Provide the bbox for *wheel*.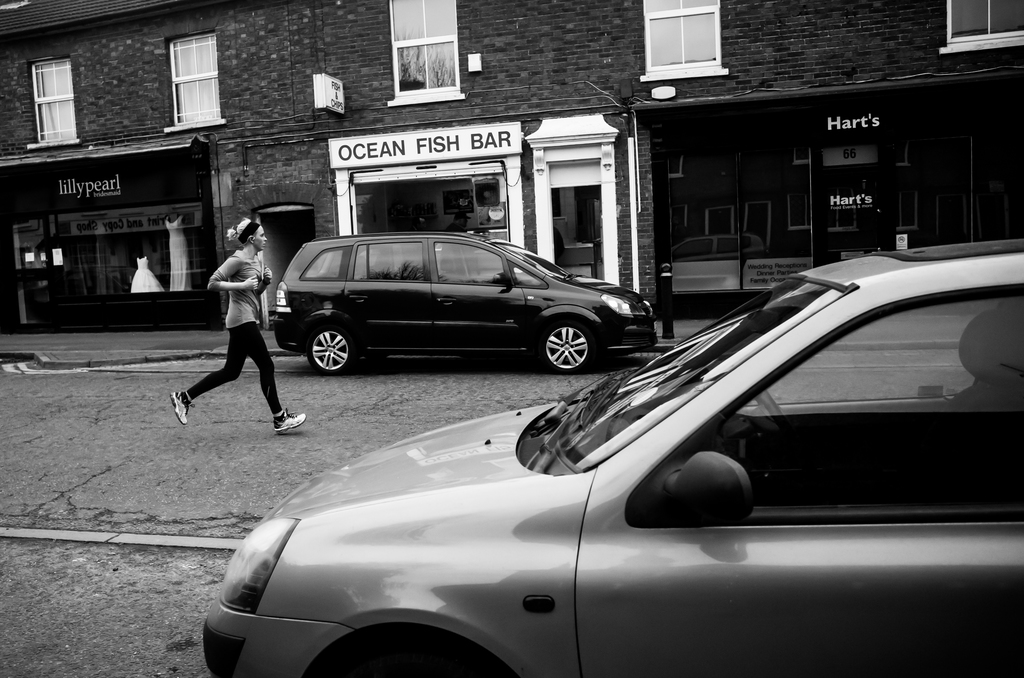
l=305, t=323, r=354, b=369.
